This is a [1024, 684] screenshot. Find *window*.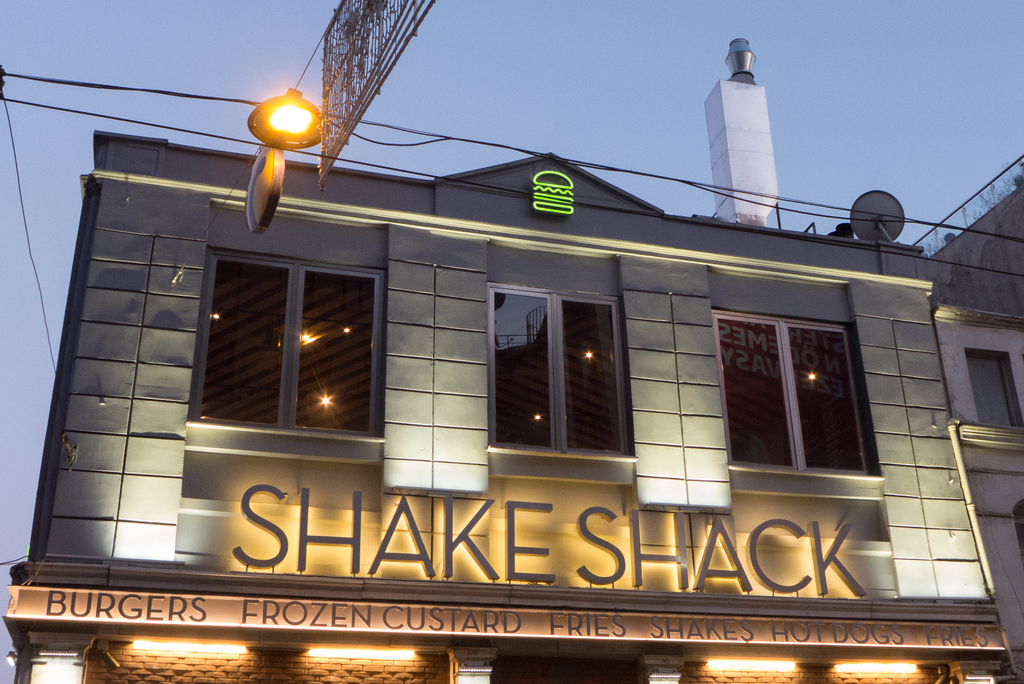
Bounding box: Rect(486, 275, 639, 463).
